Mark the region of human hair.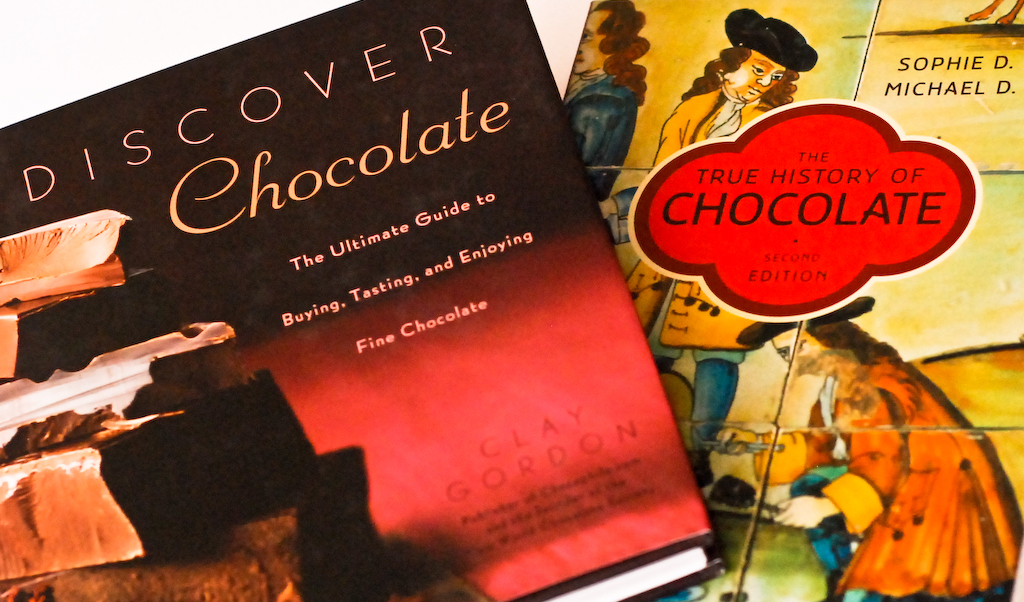
Region: {"x1": 678, "y1": 38, "x2": 756, "y2": 97}.
